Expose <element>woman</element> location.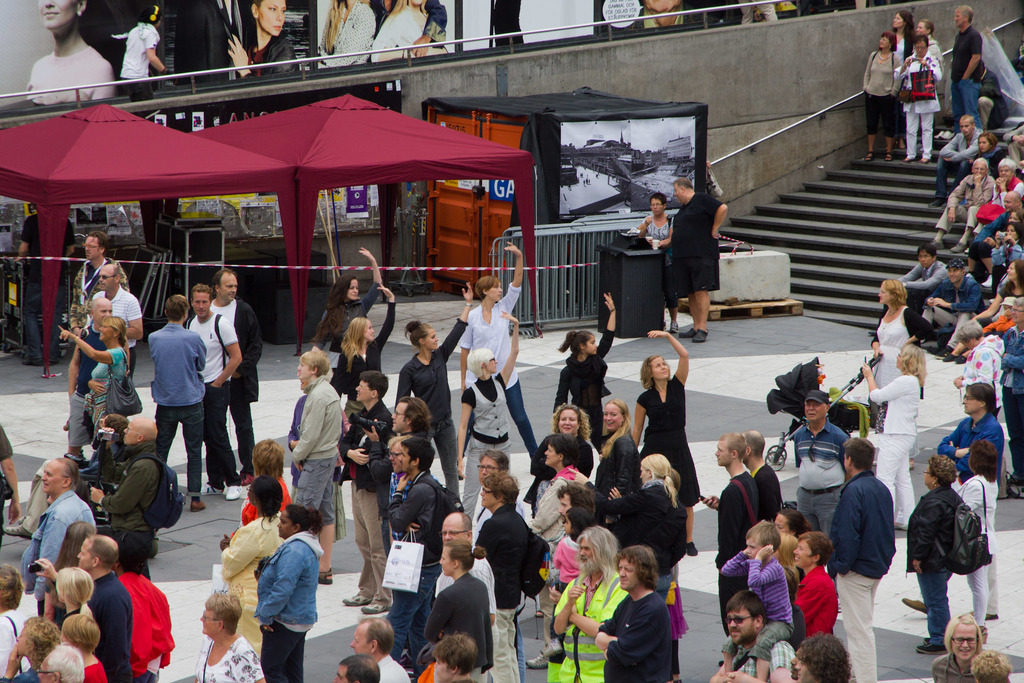
Exposed at (227, 0, 303, 74).
